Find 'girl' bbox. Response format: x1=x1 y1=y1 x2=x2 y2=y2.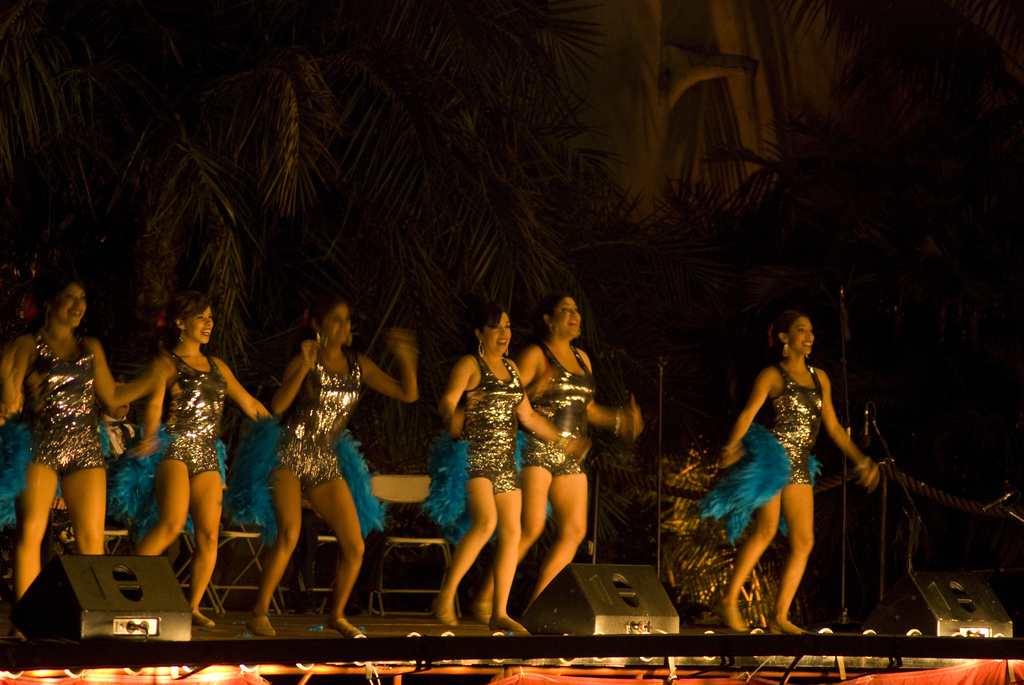
x1=0 y1=267 x2=175 y2=620.
